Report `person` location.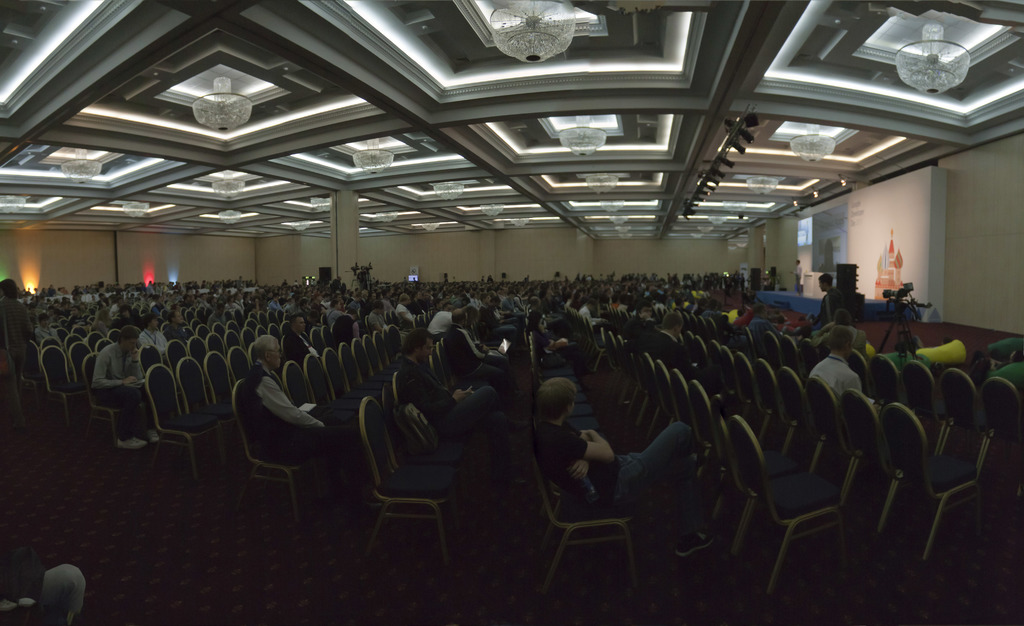
Report: bbox=[241, 332, 384, 519].
